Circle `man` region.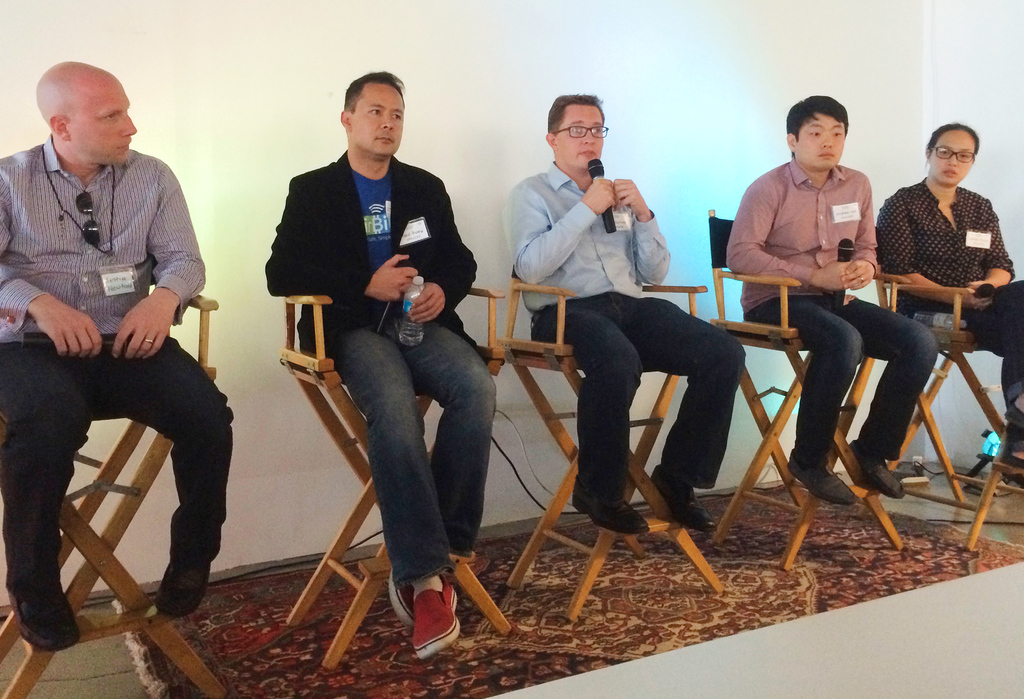
Region: box(878, 119, 1023, 482).
